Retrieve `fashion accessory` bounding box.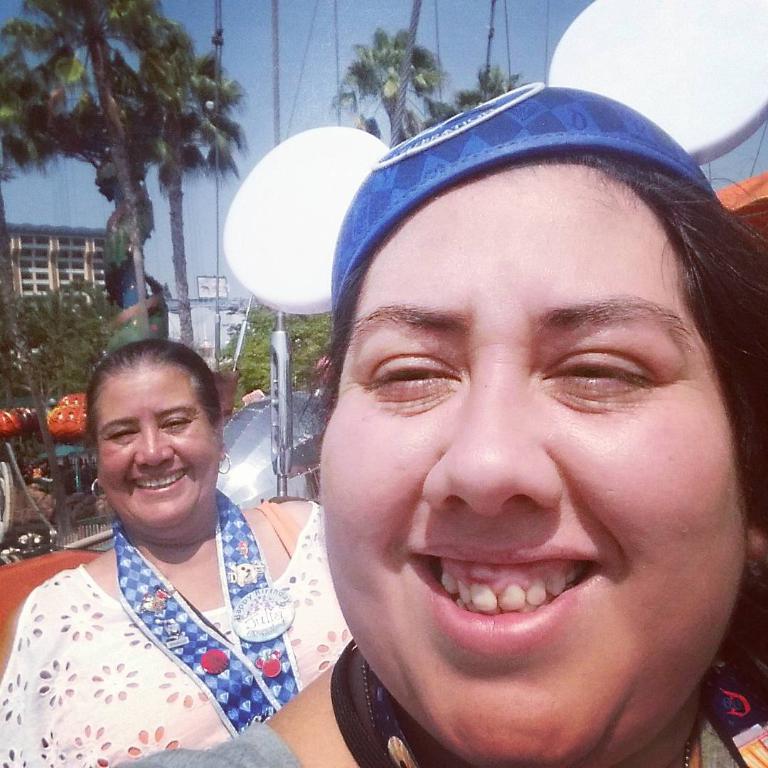
Bounding box: (221, 0, 767, 336).
